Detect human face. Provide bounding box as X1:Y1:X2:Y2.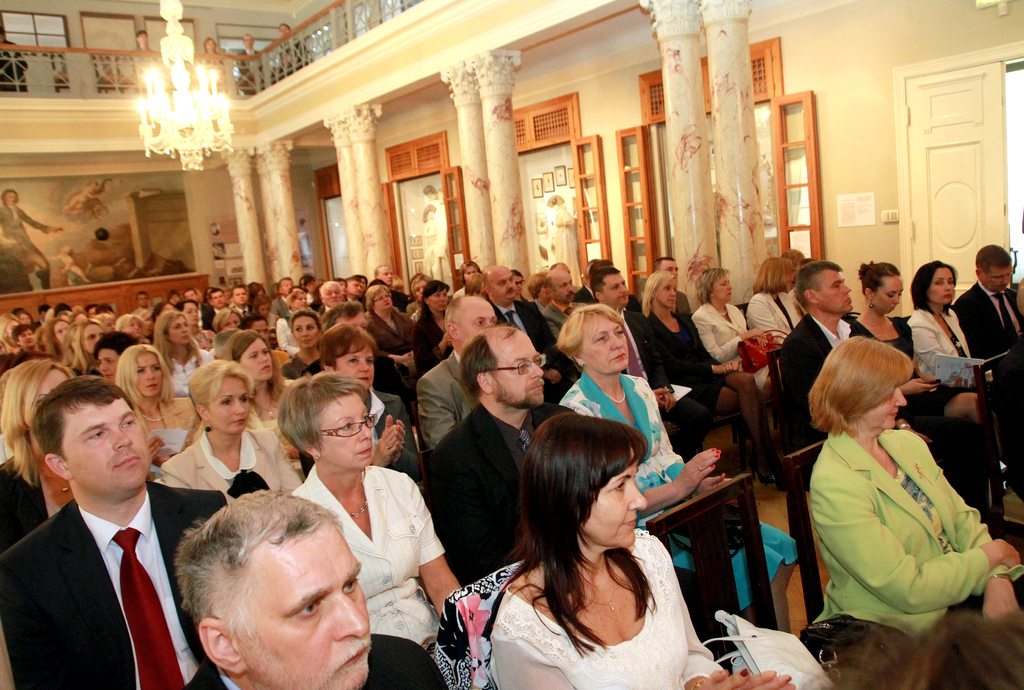
662:259:684:279.
